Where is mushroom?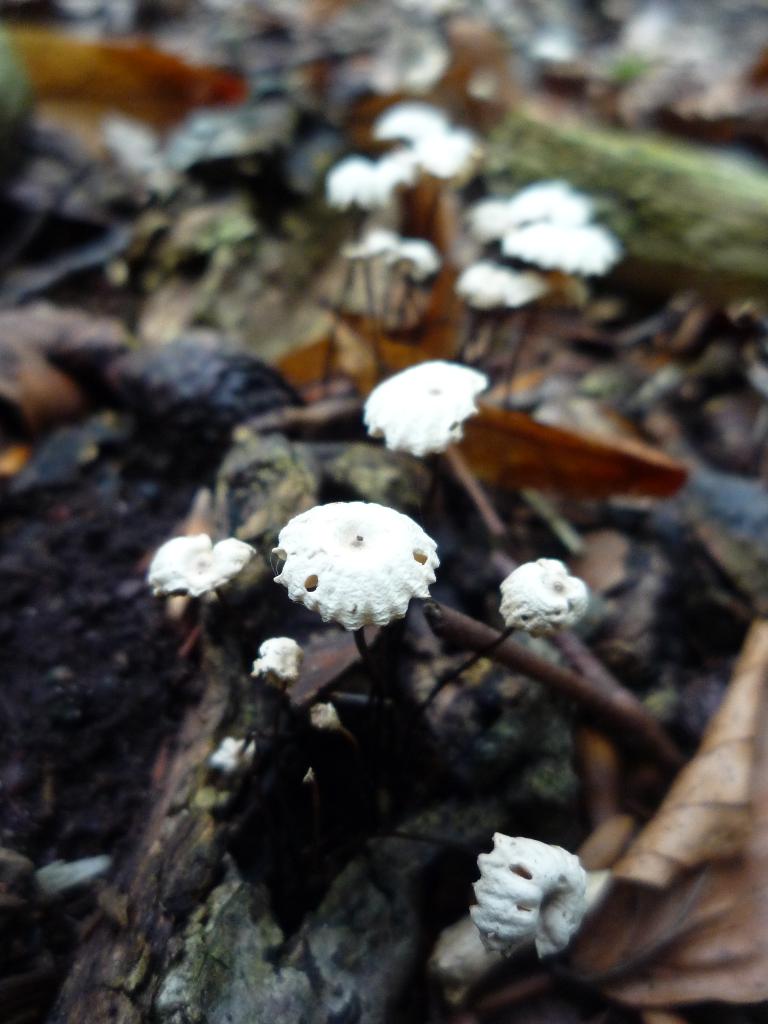
detection(324, 164, 392, 236).
